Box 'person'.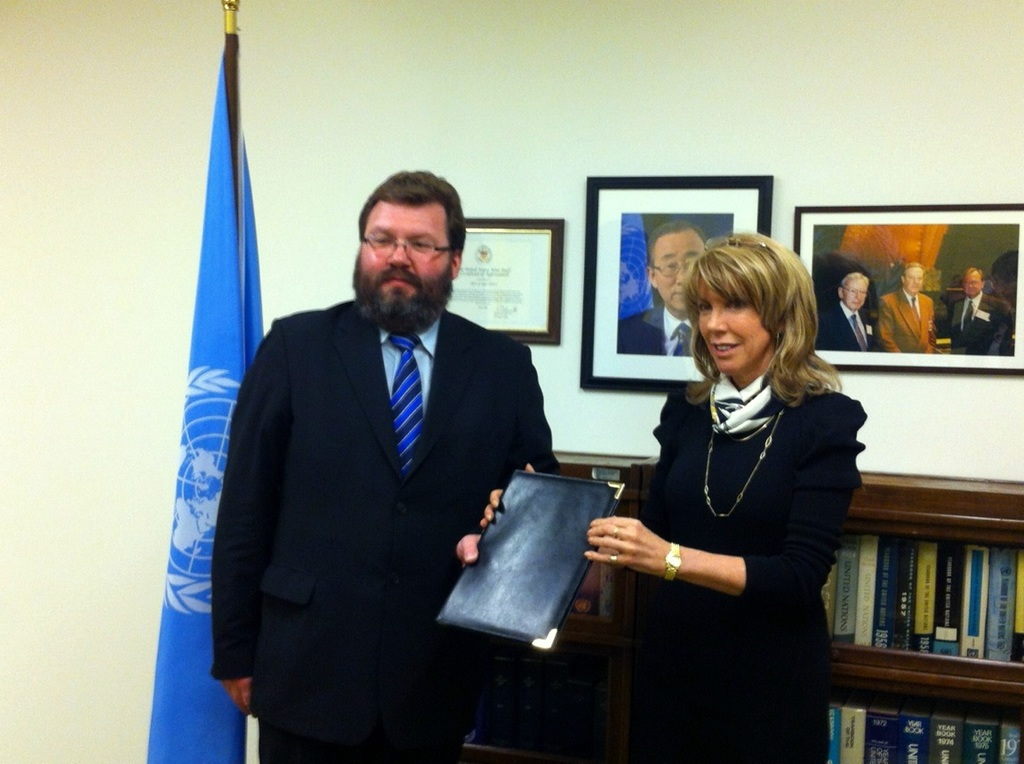
crop(583, 230, 863, 763).
